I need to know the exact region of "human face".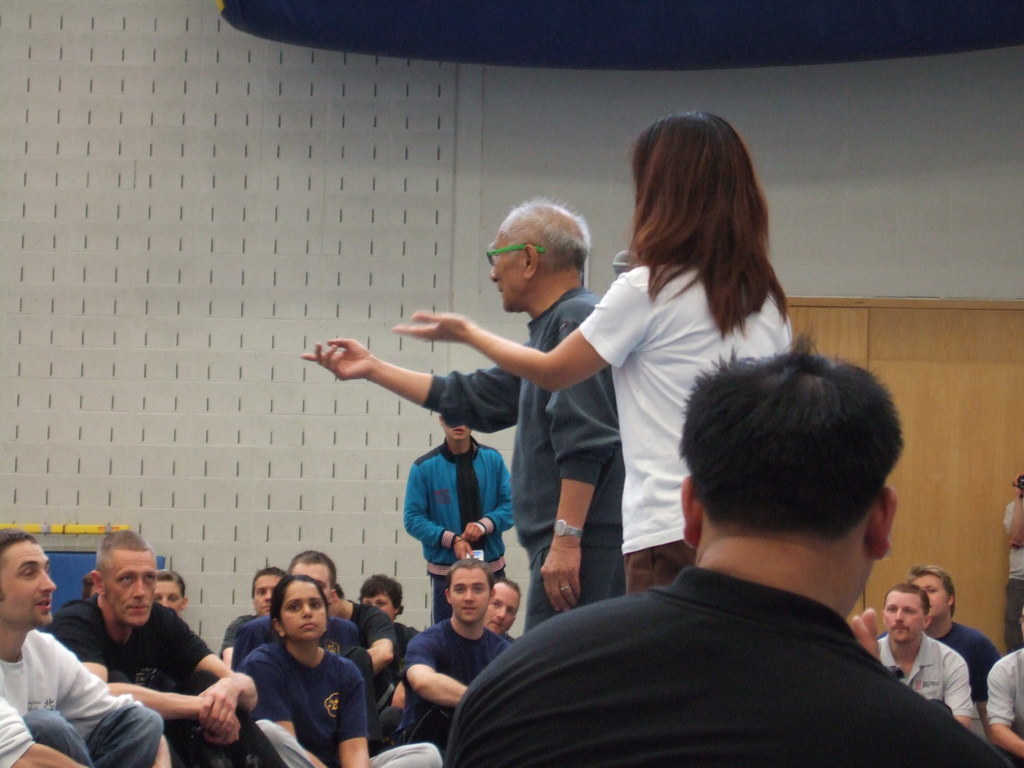
Region: (left=255, top=573, right=281, bottom=614).
